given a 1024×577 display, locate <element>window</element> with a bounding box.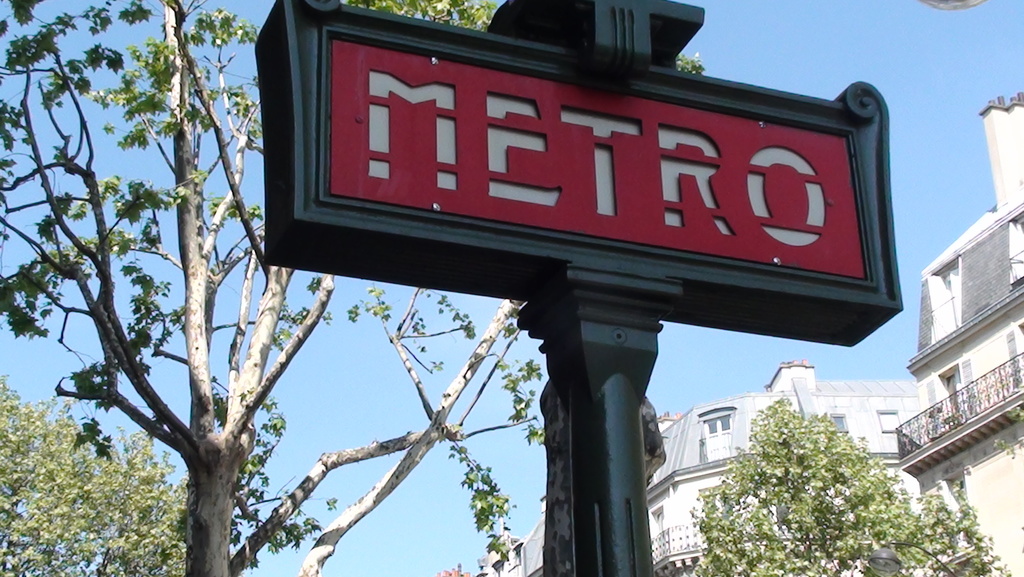
Located: <region>1010, 212, 1023, 279</region>.
